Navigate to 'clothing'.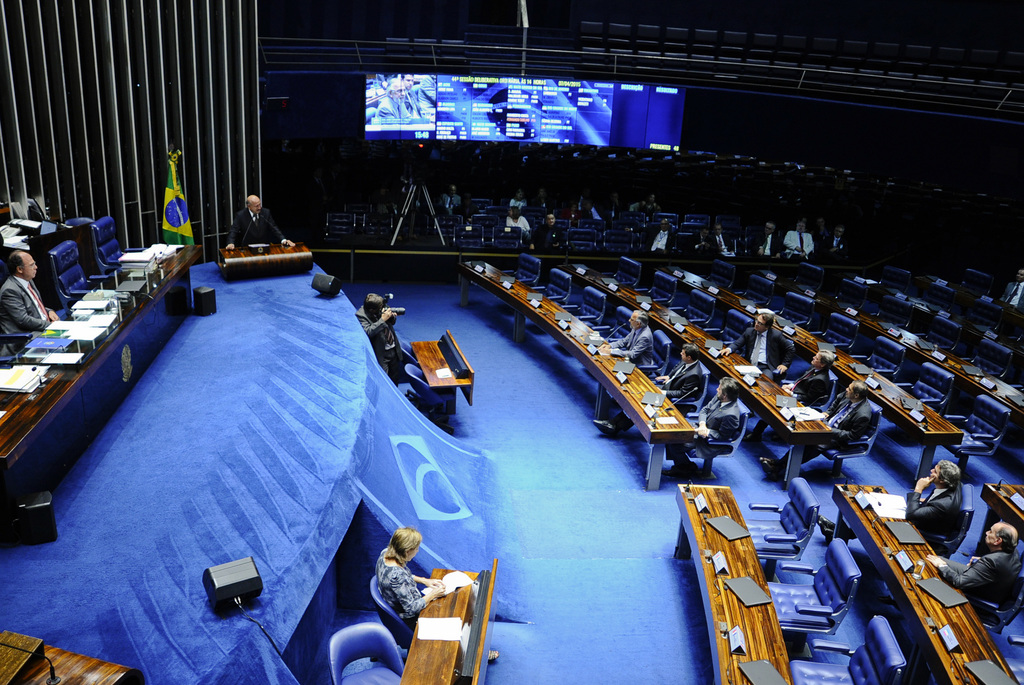
Navigation target: detection(638, 199, 659, 214).
